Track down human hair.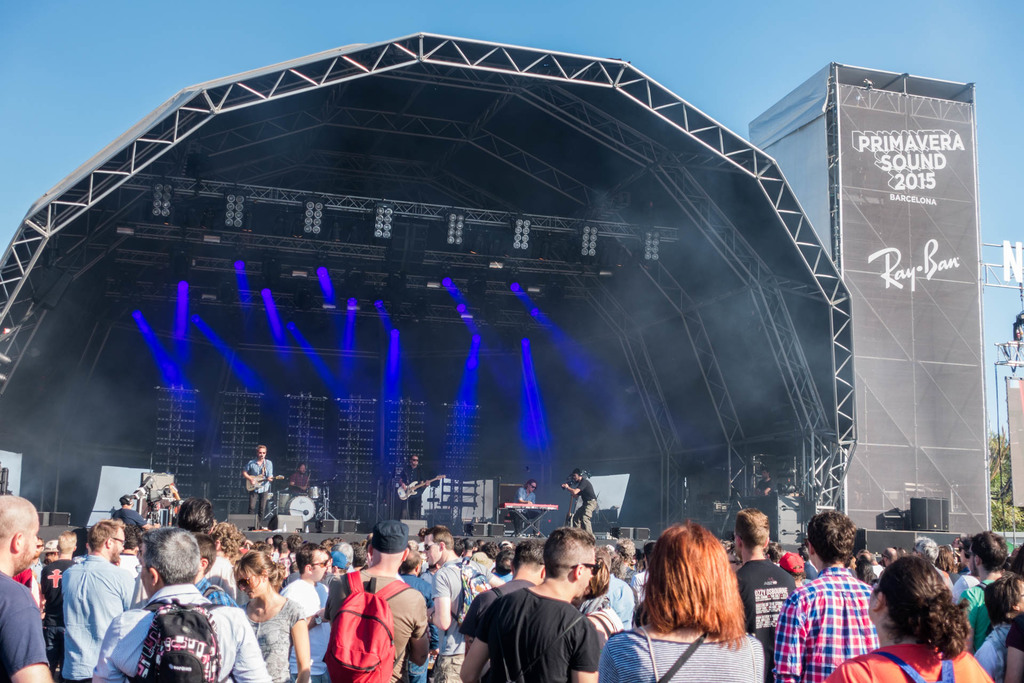
Tracked to bbox(568, 468, 590, 481).
